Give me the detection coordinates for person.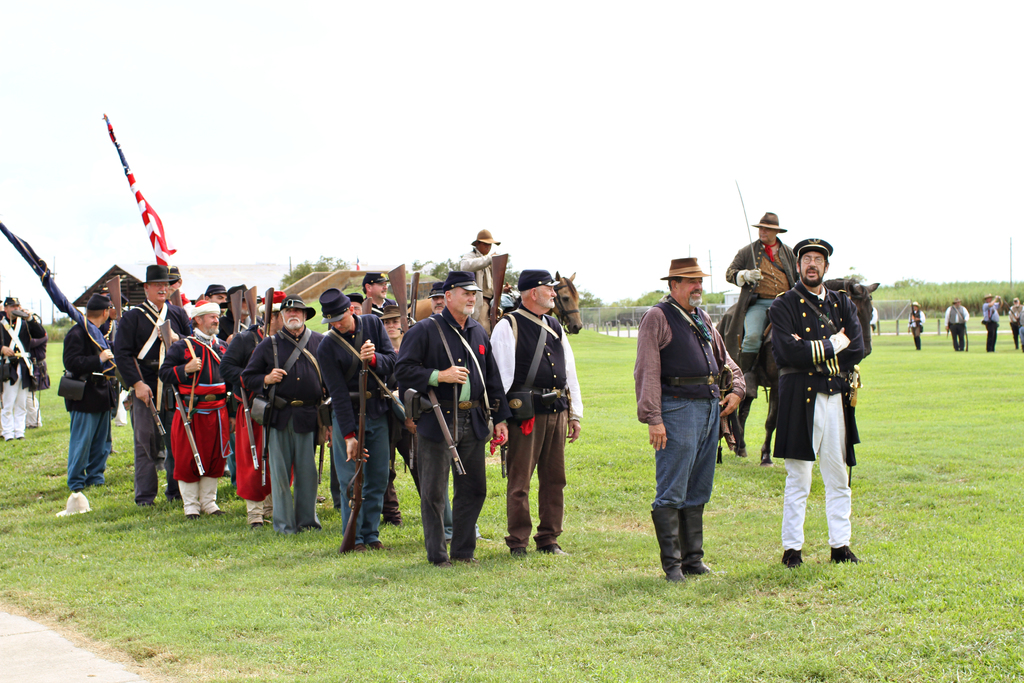
<bbox>764, 233, 867, 567</bbox>.
